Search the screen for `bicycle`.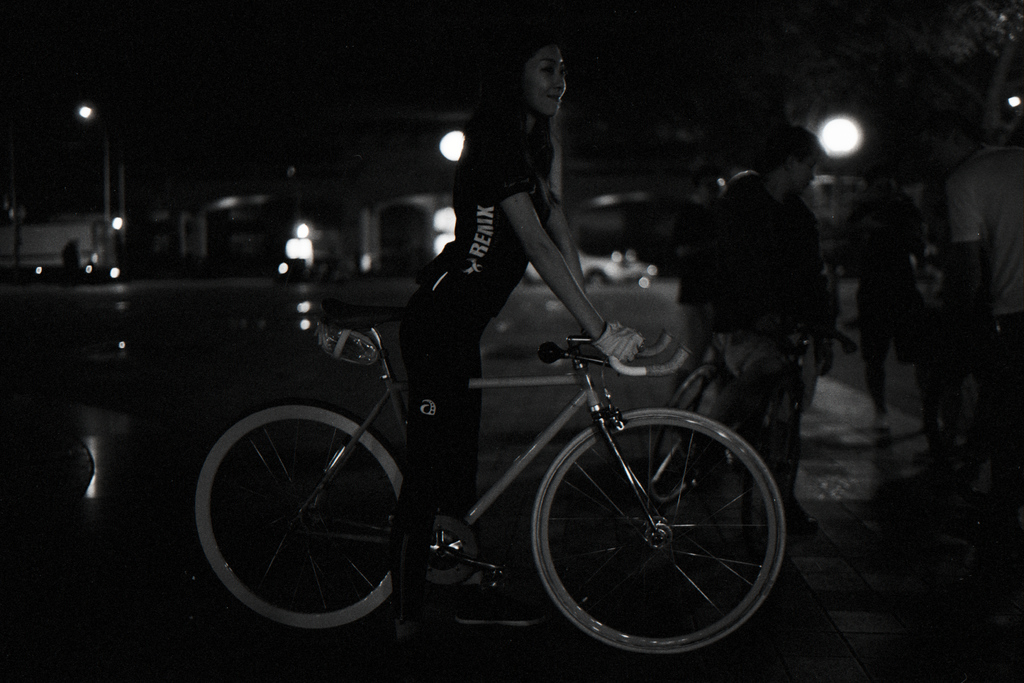
Found at 651:291:858:570.
